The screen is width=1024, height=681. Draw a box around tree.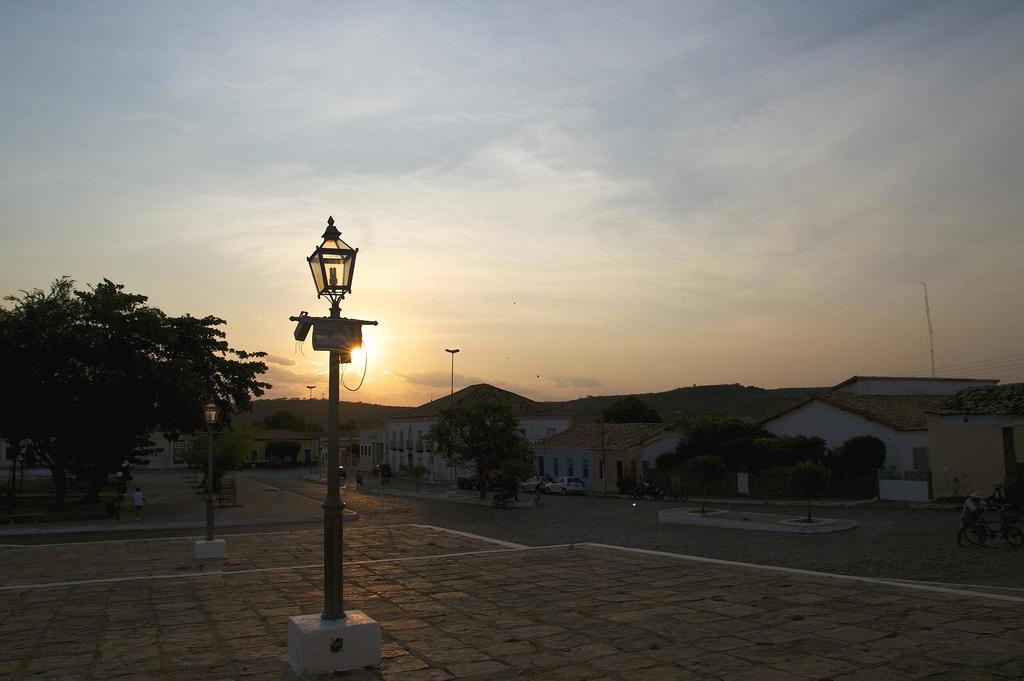
0 279 276 532.
